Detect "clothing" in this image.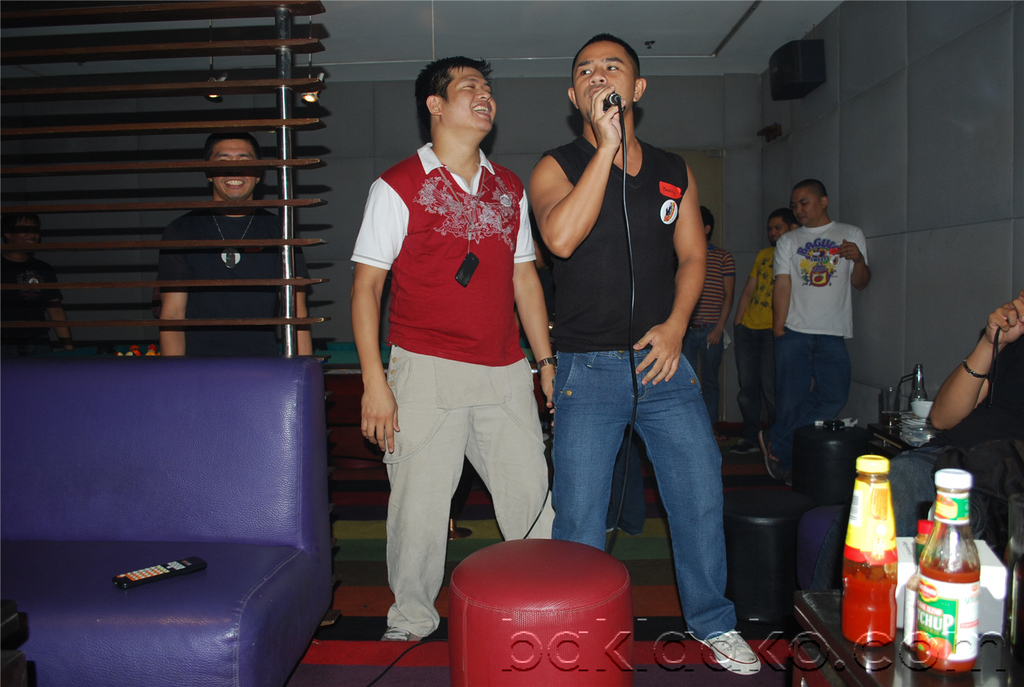
Detection: bbox(874, 324, 1022, 536).
